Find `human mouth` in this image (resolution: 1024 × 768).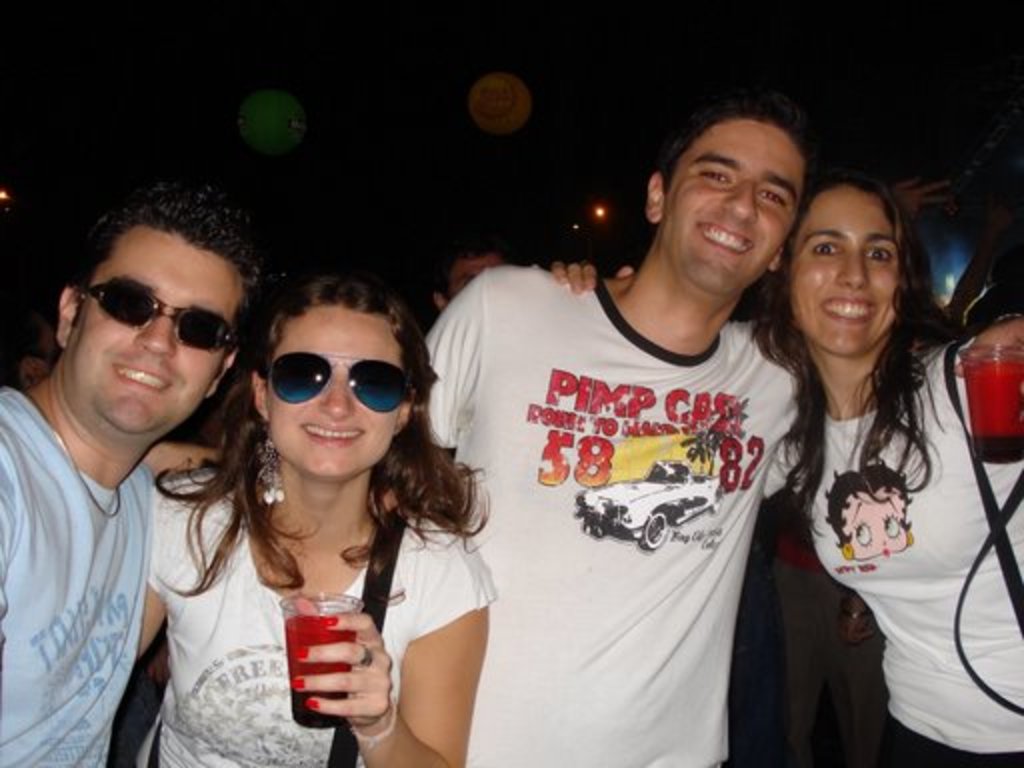
108, 358, 180, 394.
